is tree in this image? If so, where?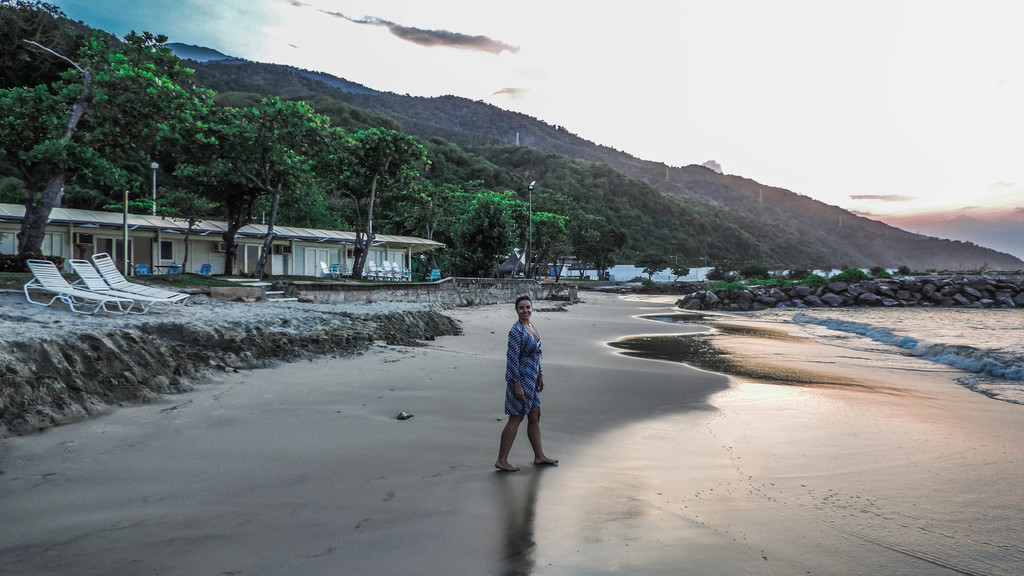
Yes, at BBox(3, 47, 97, 239).
